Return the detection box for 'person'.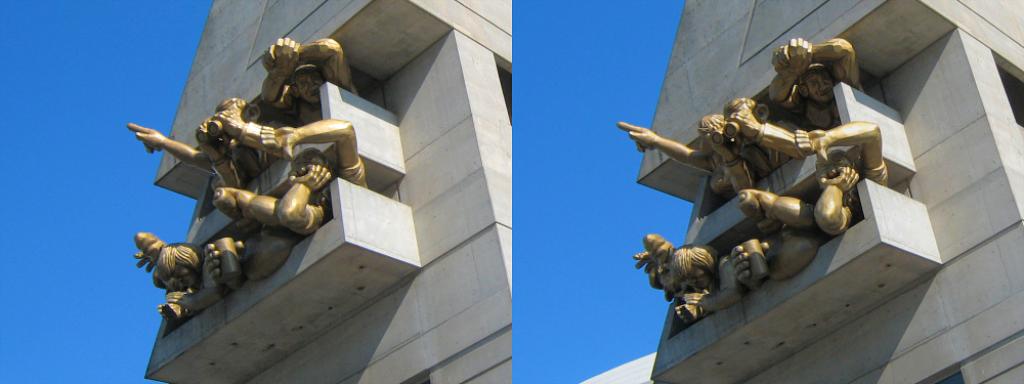
region(729, 186, 826, 289).
